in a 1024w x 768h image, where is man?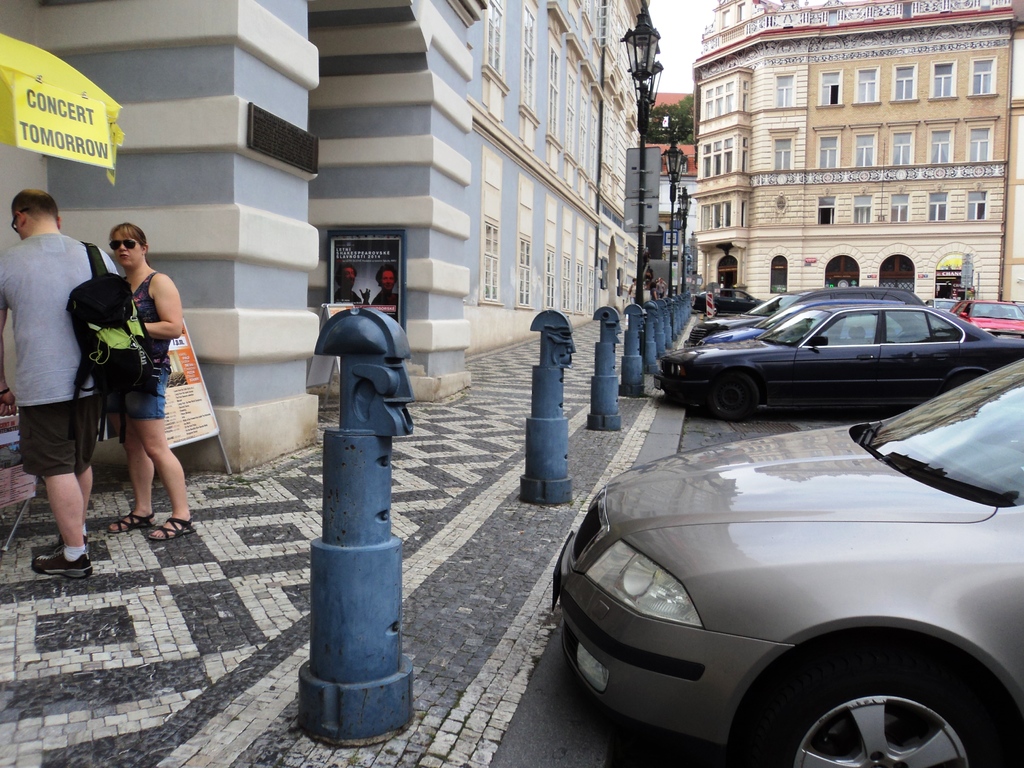
BBox(3, 170, 114, 579).
